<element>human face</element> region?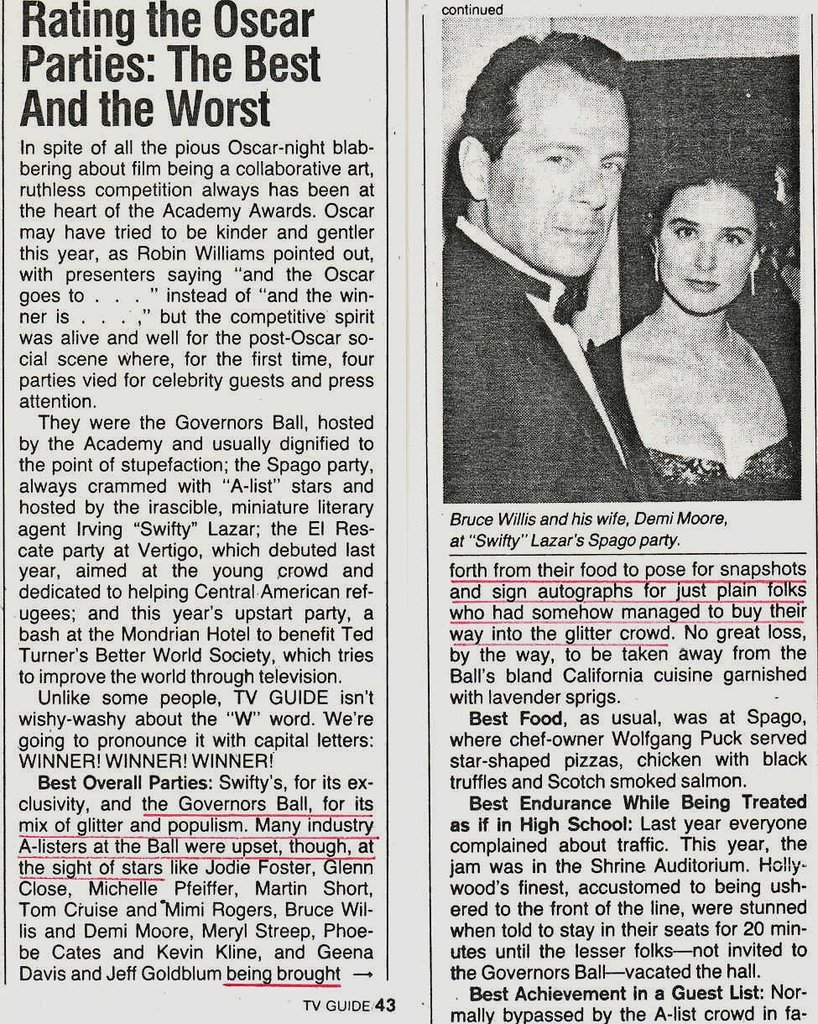
bbox=[659, 181, 759, 314]
